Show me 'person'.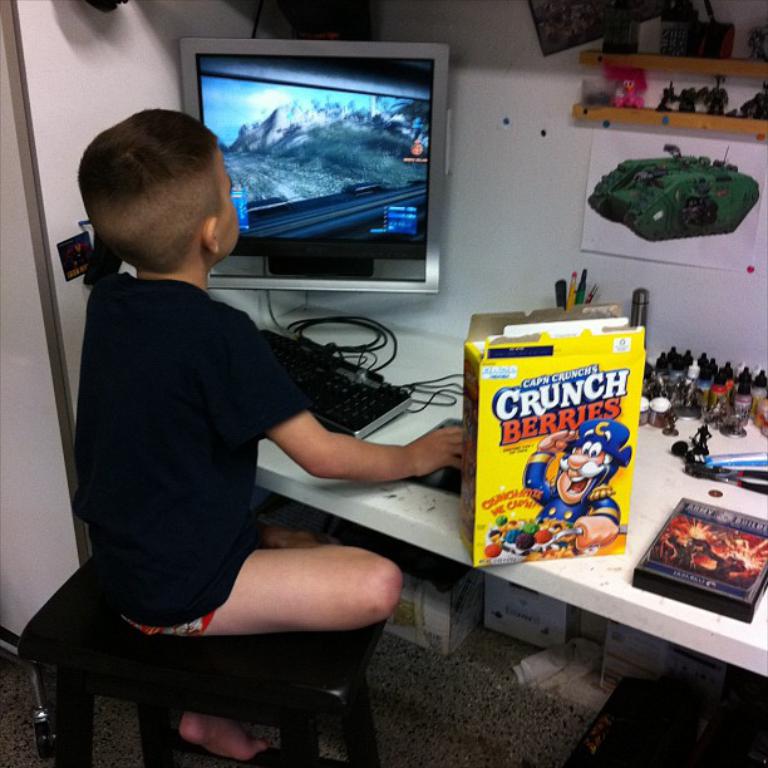
'person' is here: BBox(522, 418, 626, 555).
